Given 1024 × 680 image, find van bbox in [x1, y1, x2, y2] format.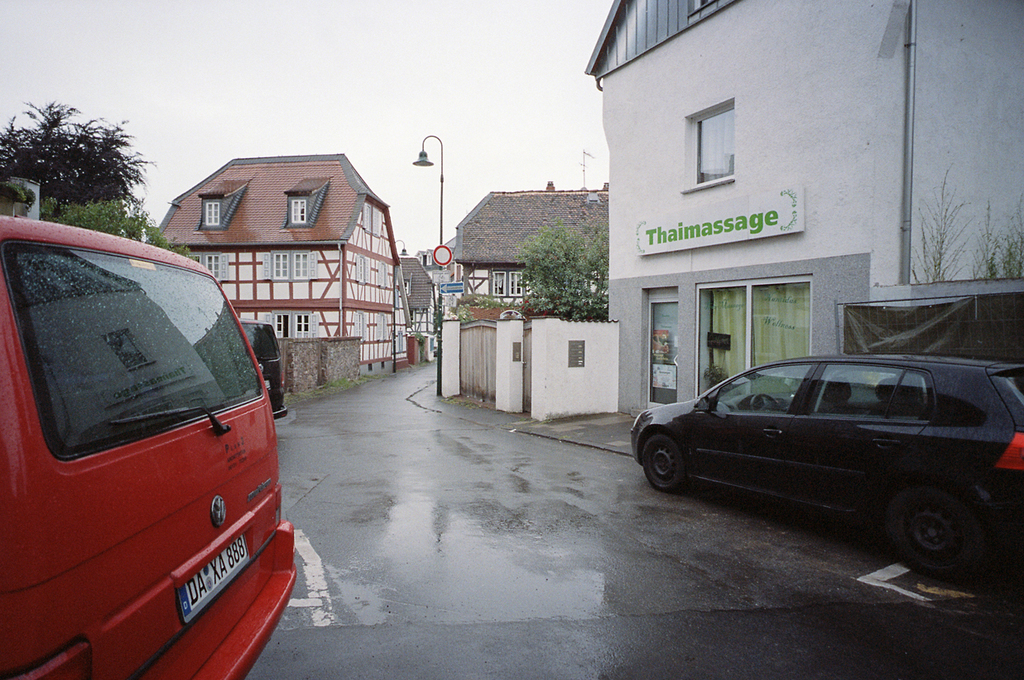
[239, 315, 291, 418].
